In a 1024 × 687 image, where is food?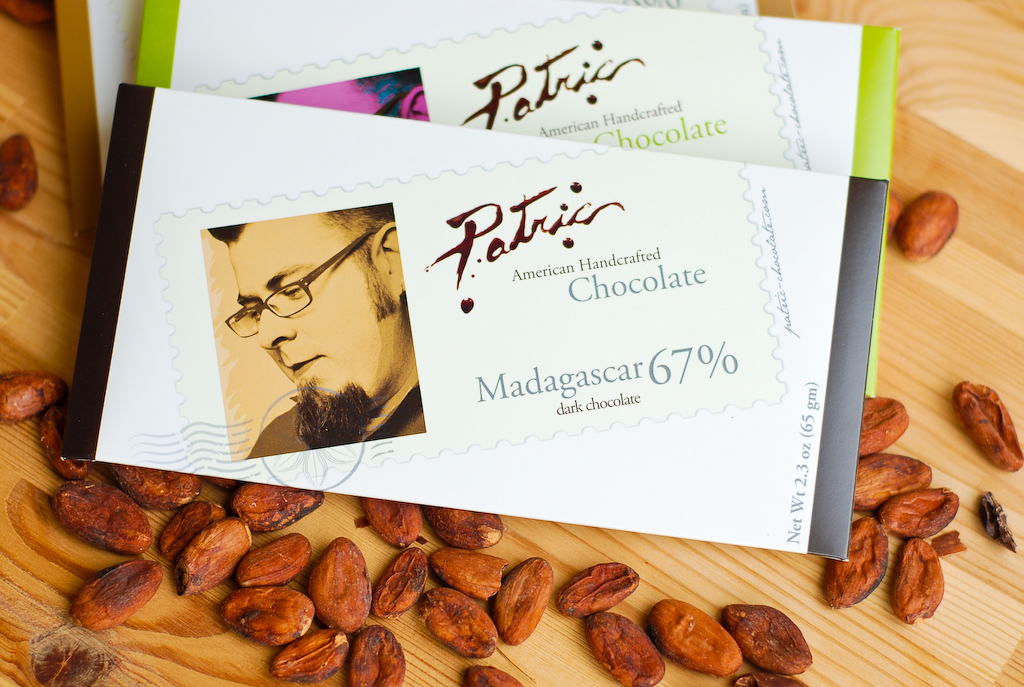
[432, 549, 509, 600].
